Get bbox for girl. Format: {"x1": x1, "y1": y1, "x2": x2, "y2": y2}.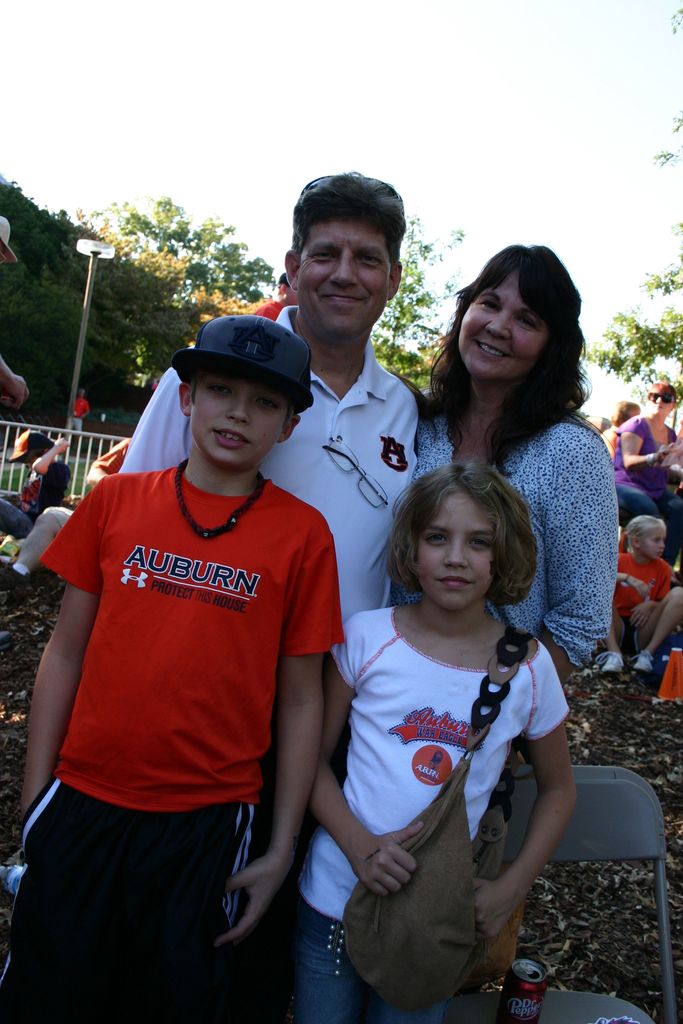
{"x1": 593, "y1": 517, "x2": 682, "y2": 674}.
